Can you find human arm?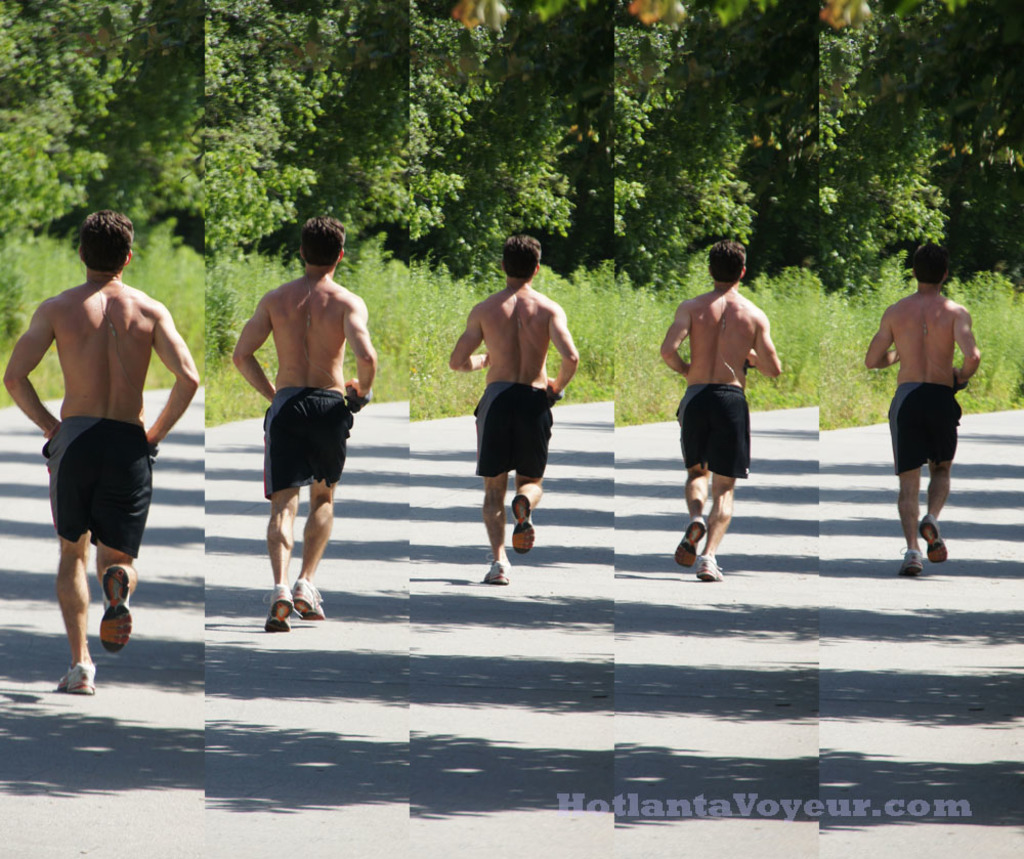
Yes, bounding box: {"left": 441, "top": 292, "right": 490, "bottom": 382}.
